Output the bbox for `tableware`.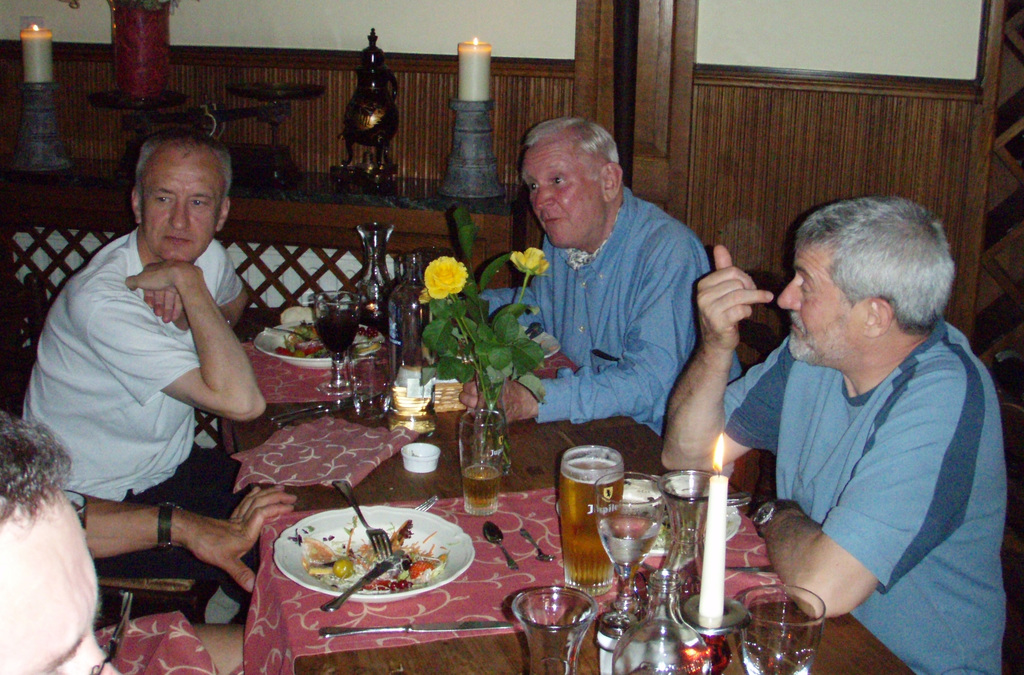
Rect(318, 548, 404, 612).
